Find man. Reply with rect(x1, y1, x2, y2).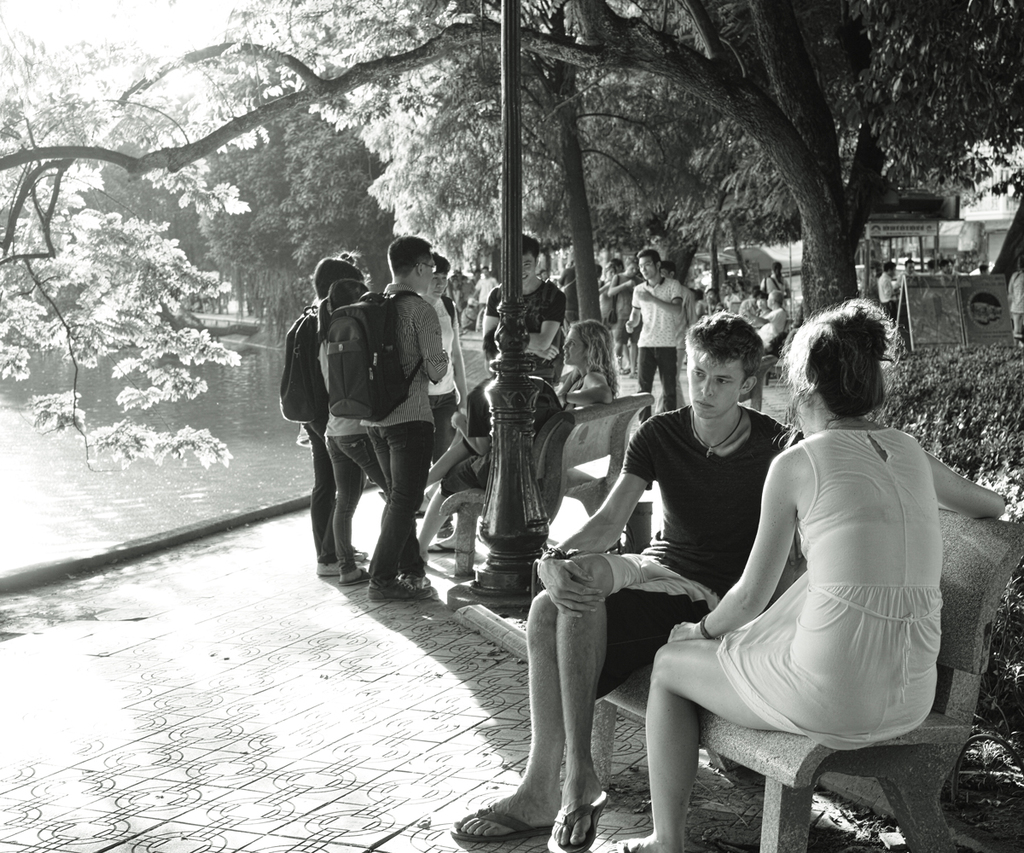
rect(695, 289, 730, 316).
